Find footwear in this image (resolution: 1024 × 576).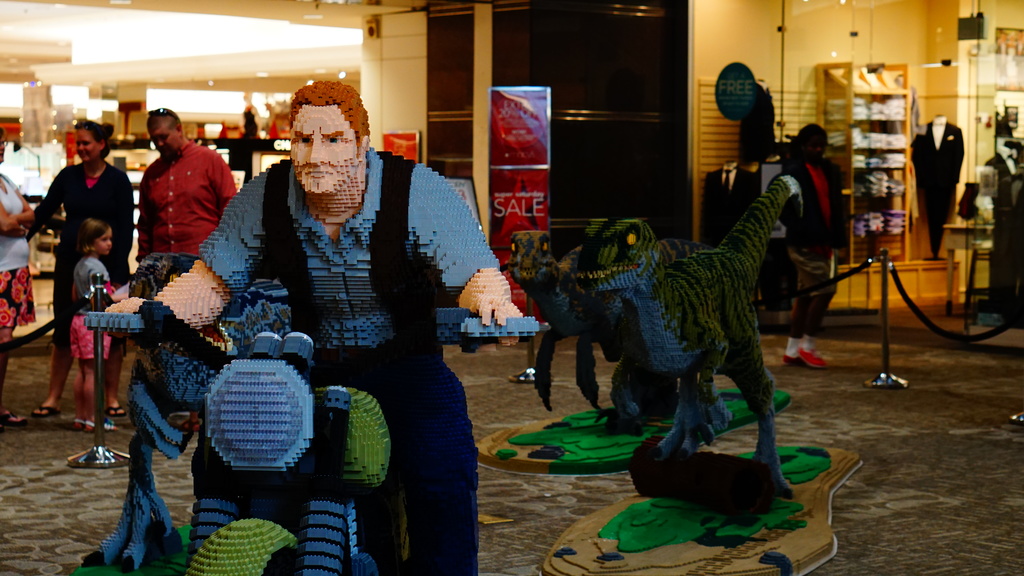
29 403 55 424.
